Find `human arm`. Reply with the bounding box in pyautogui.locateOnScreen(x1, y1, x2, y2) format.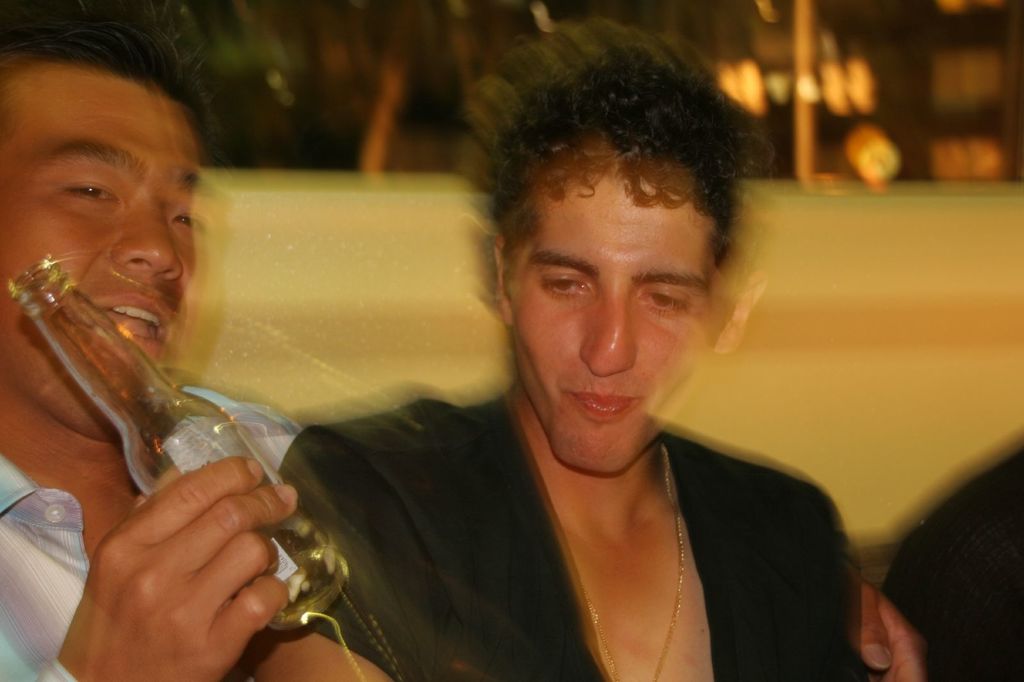
pyautogui.locateOnScreen(59, 443, 299, 681).
